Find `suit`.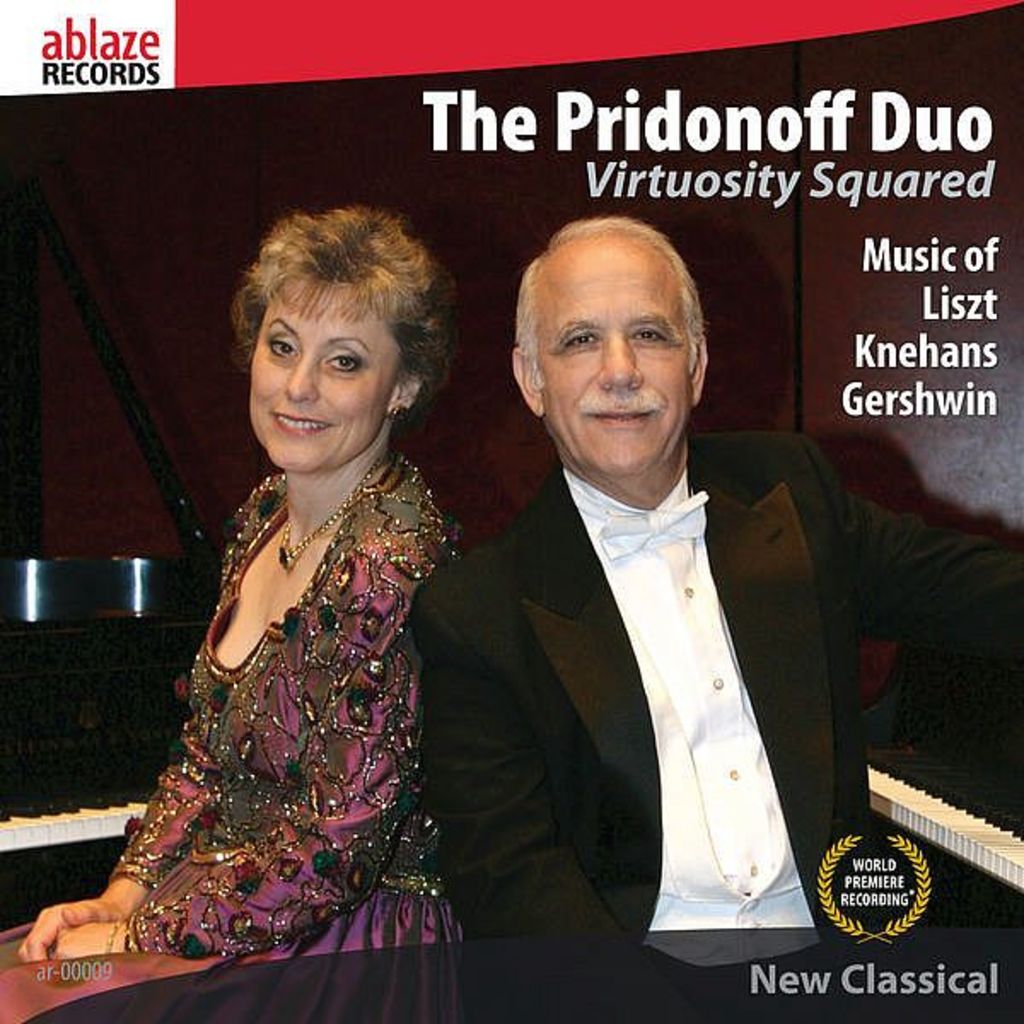
select_region(408, 375, 852, 934).
